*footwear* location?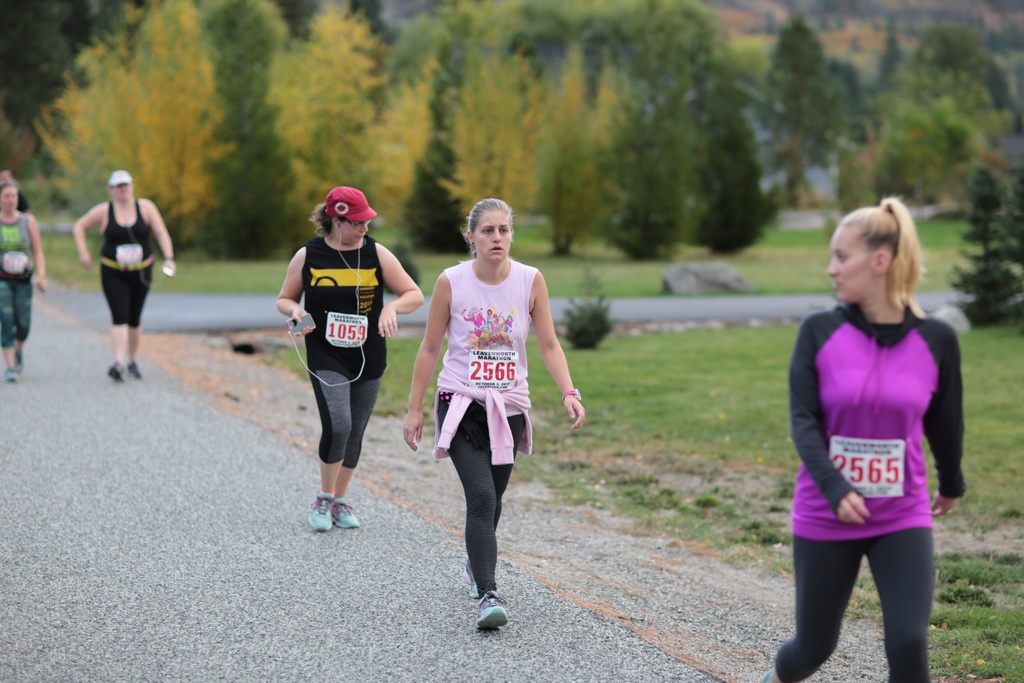
<bbox>758, 668, 774, 682</bbox>
